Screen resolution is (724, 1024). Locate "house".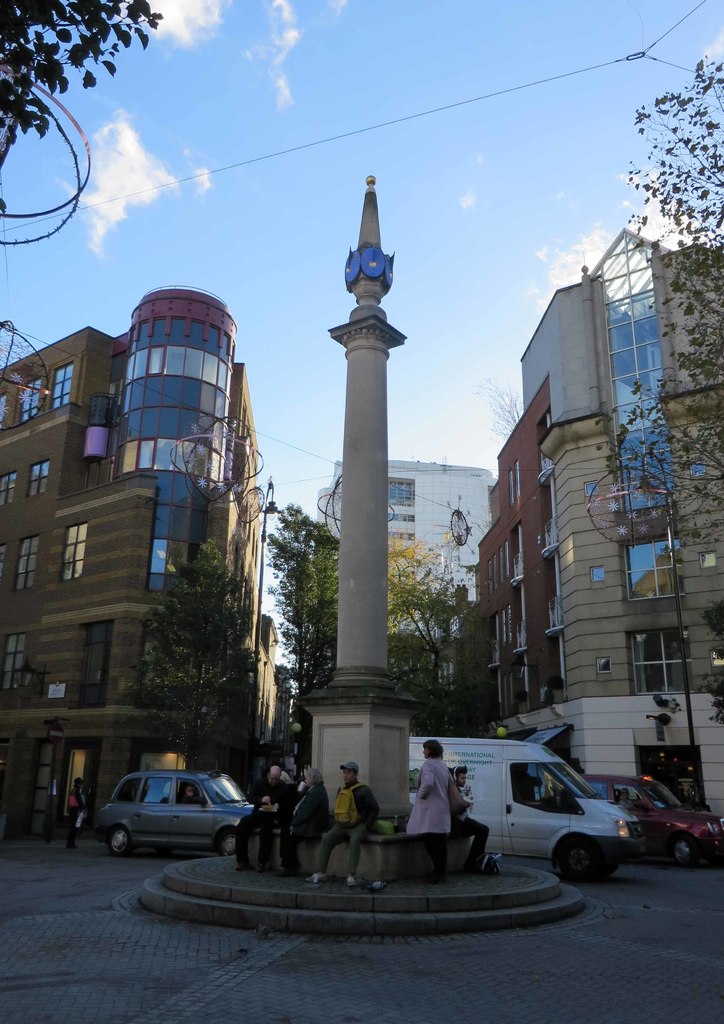
bbox=(445, 225, 723, 811).
